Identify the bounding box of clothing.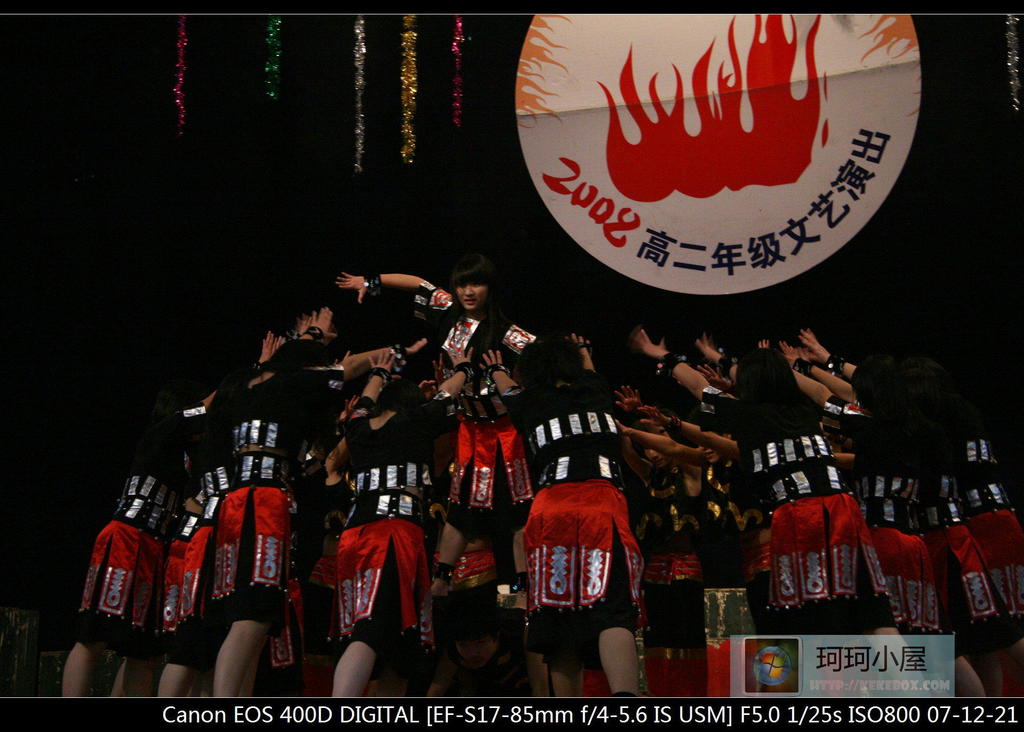
detection(938, 432, 1023, 609).
